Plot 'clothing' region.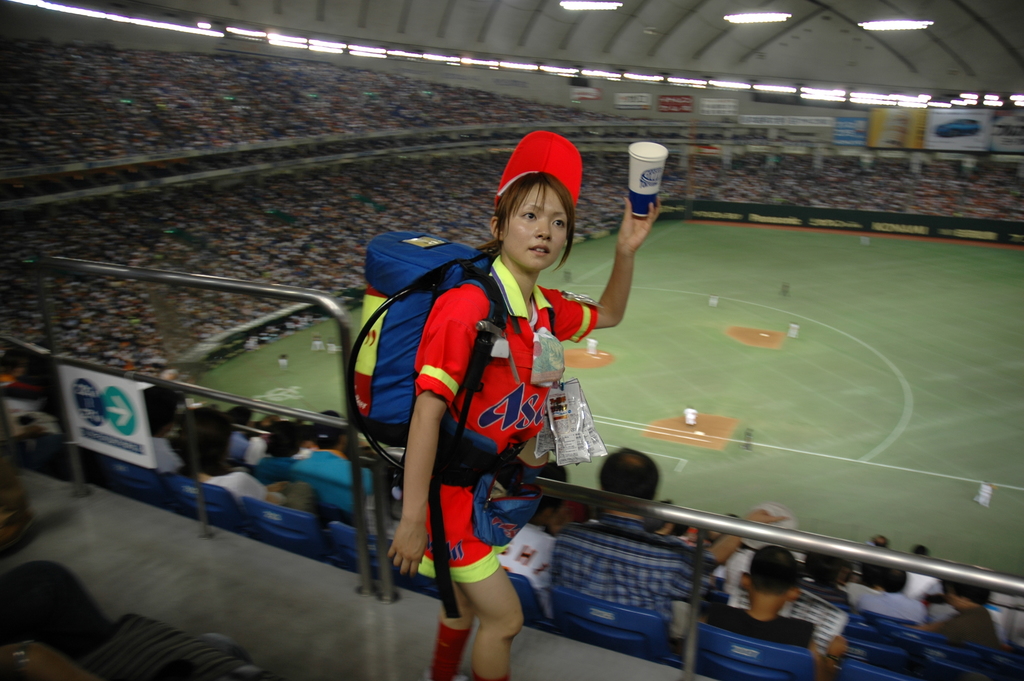
Plotted at l=232, t=429, r=252, b=459.
